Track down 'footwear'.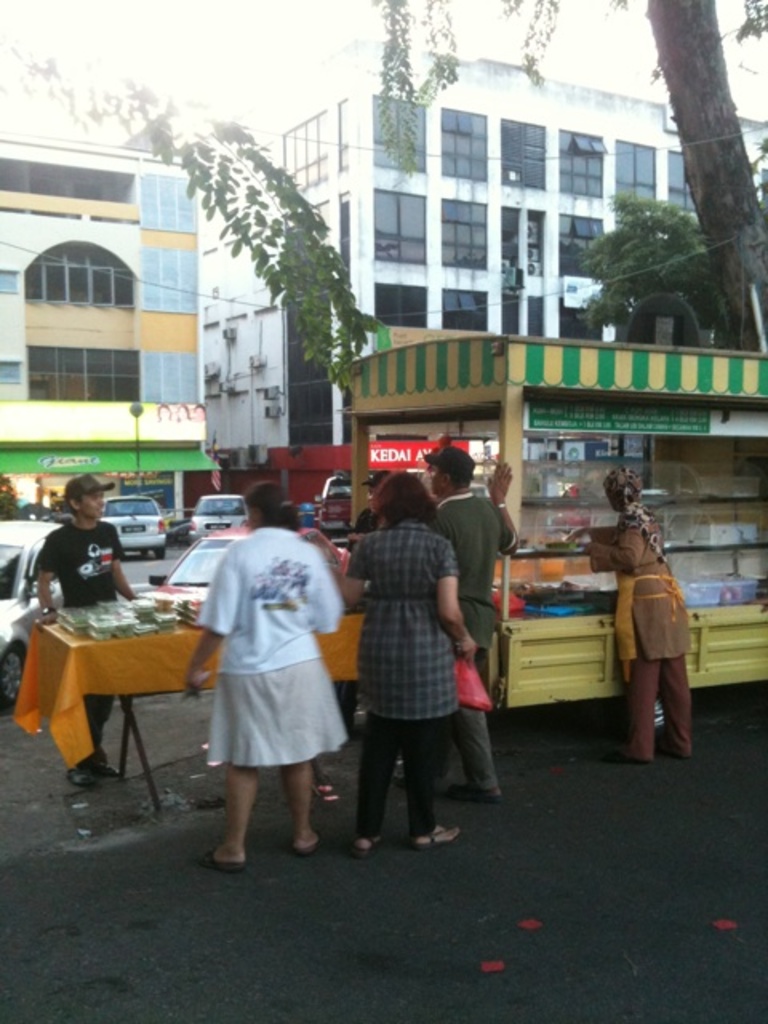
Tracked to rect(298, 824, 318, 854).
